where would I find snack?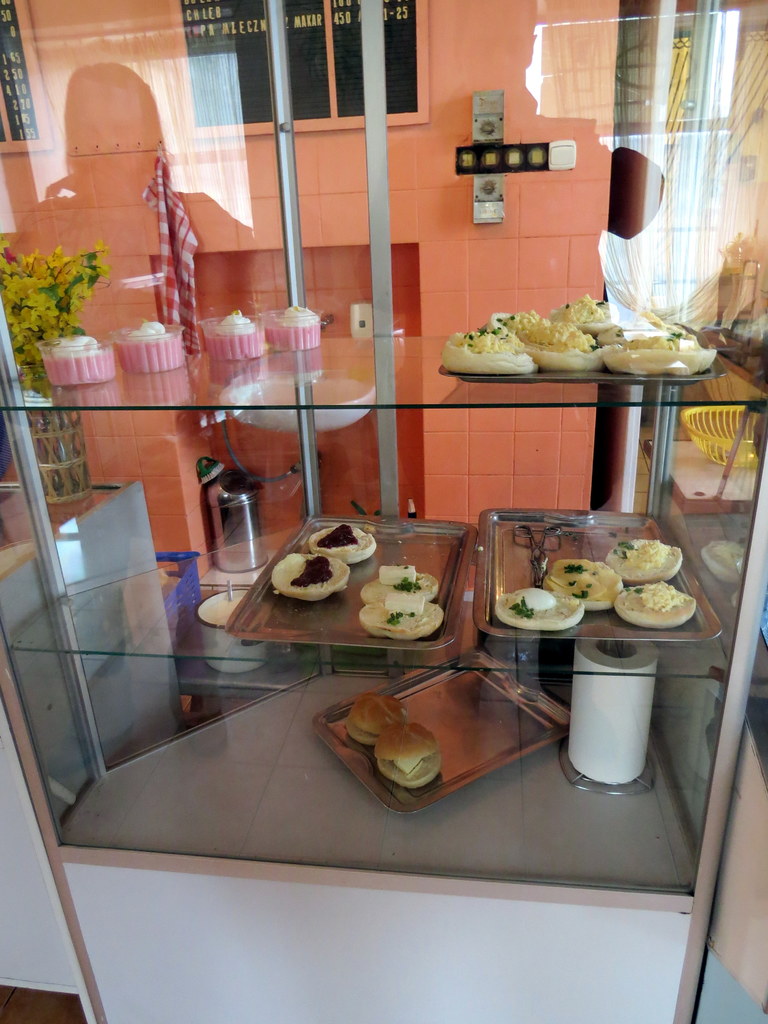
At l=260, t=305, r=319, b=353.
